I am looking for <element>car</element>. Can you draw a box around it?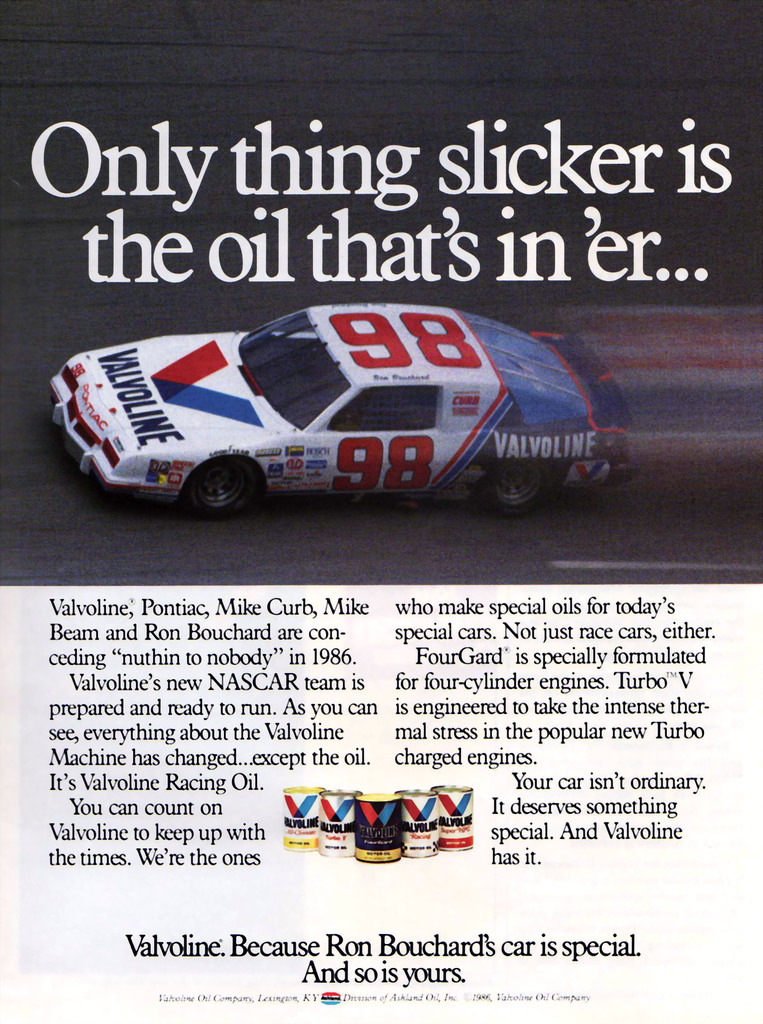
Sure, the bounding box is [left=30, top=285, right=602, bottom=515].
